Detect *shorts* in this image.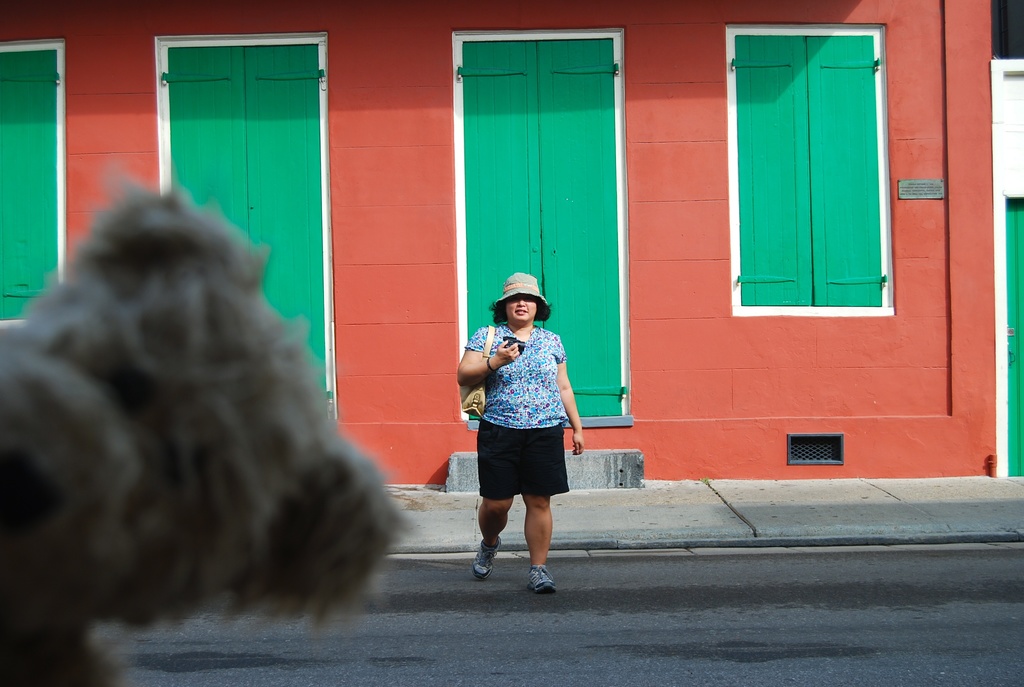
Detection: detection(477, 437, 561, 513).
